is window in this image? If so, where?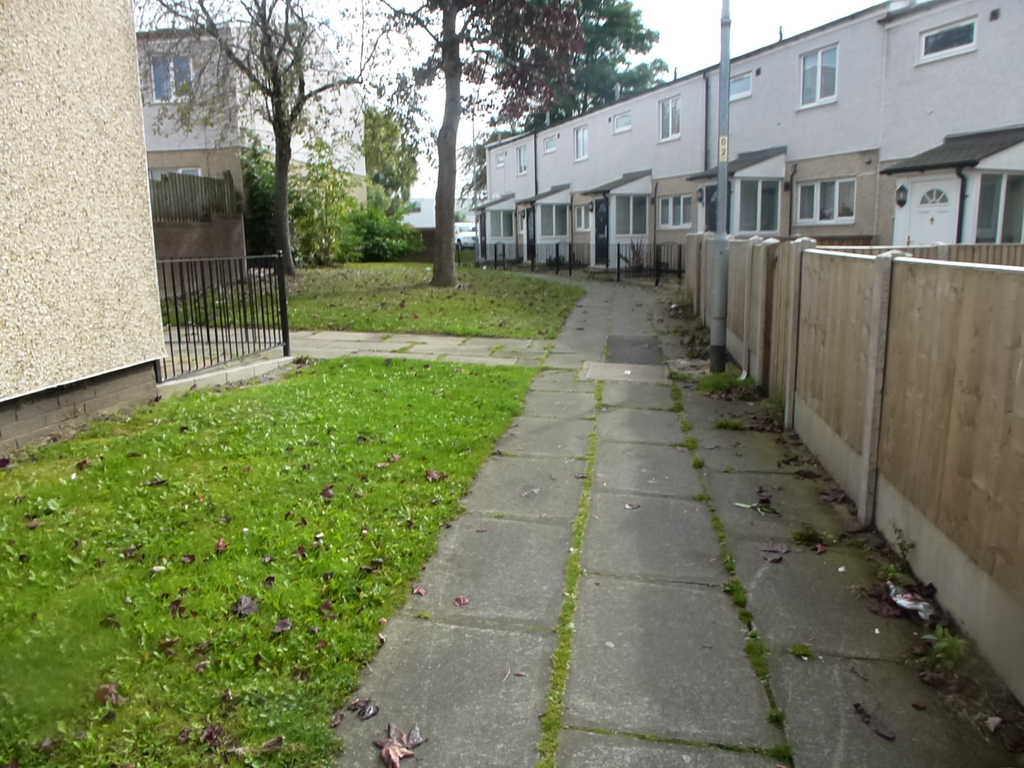
Yes, at [x1=799, y1=38, x2=838, y2=109].
